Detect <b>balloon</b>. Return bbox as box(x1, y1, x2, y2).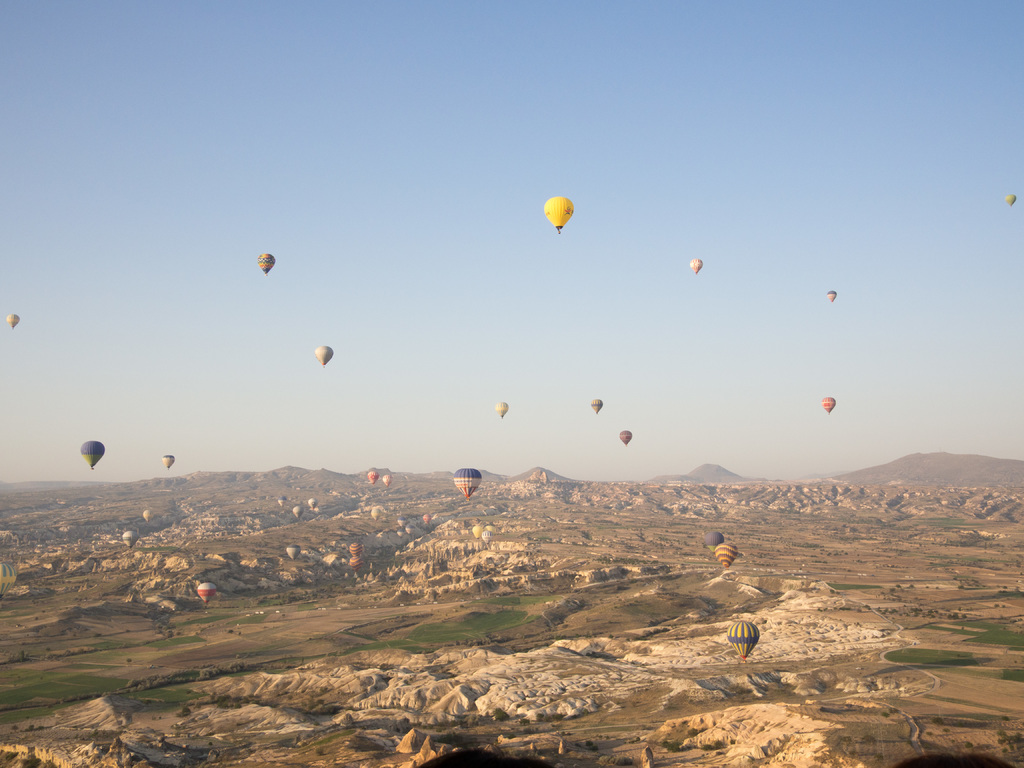
box(5, 313, 21, 332).
